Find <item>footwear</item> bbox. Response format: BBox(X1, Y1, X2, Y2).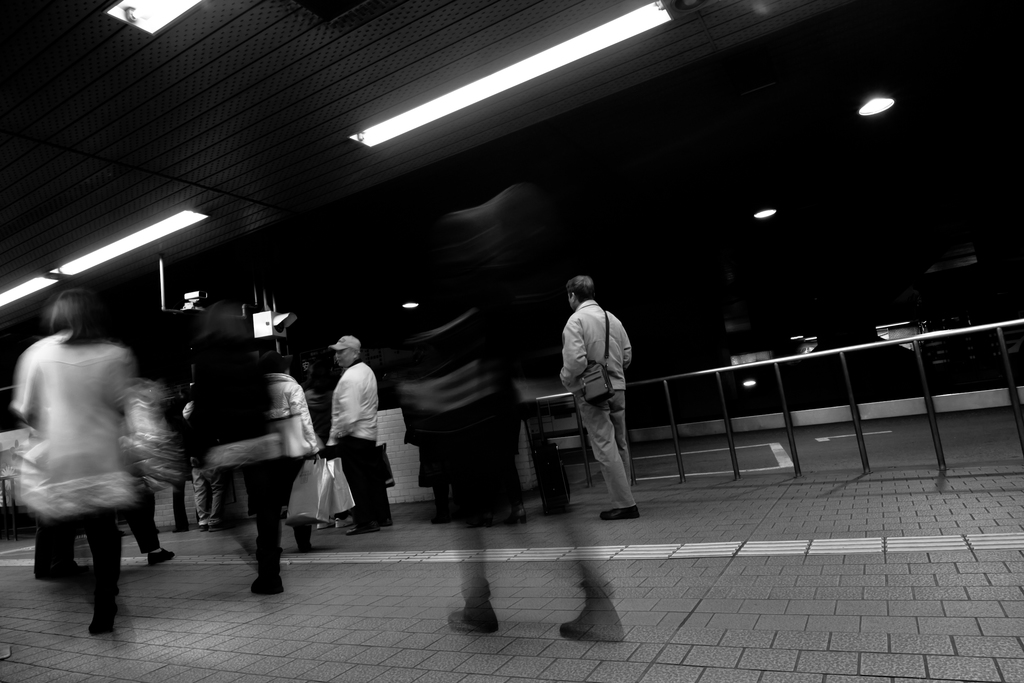
BBox(246, 577, 287, 599).
